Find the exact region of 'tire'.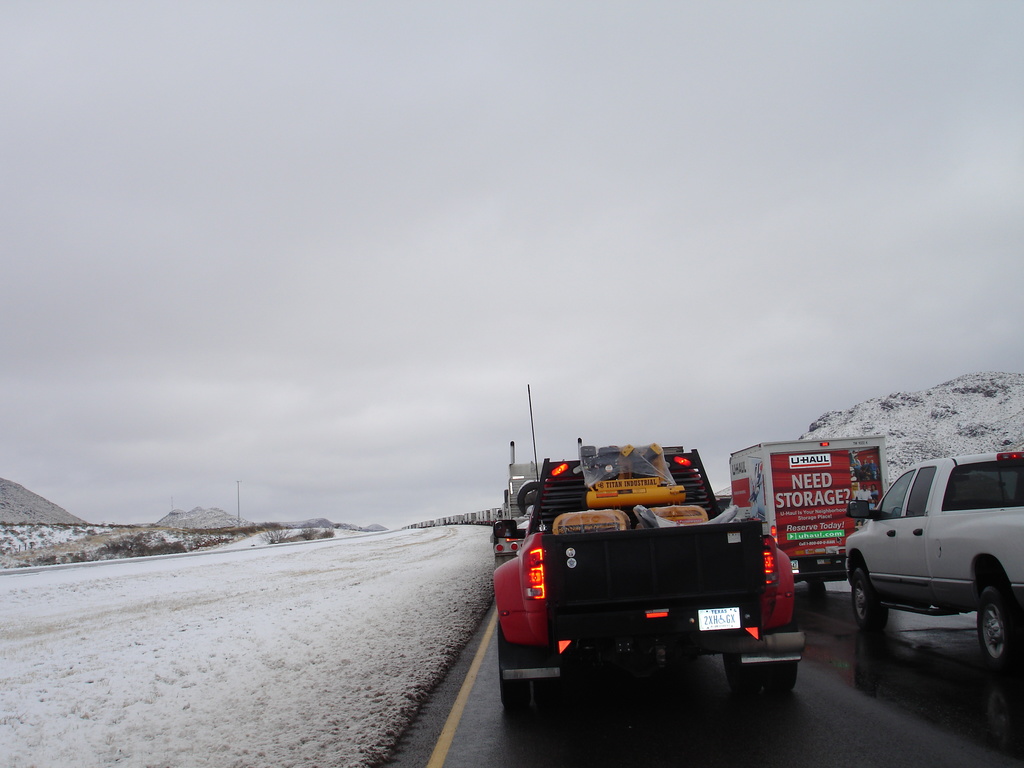
Exact region: 499:664:563:719.
